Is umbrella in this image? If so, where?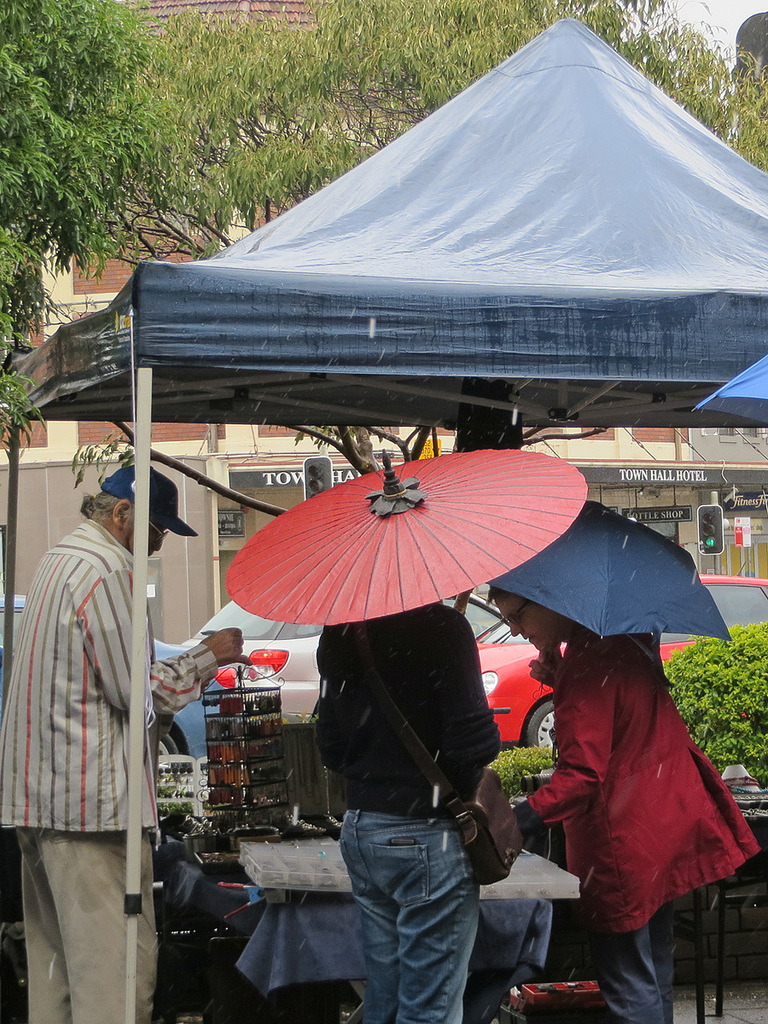
Yes, at left=484, top=500, right=733, bottom=667.
